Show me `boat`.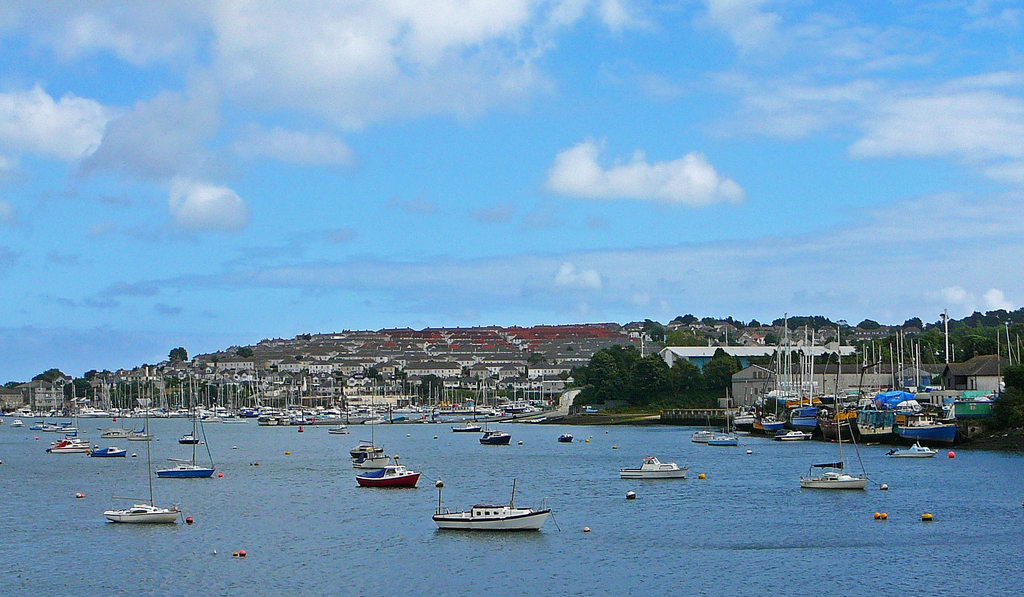
`boat` is here: left=98, top=419, right=138, bottom=439.
